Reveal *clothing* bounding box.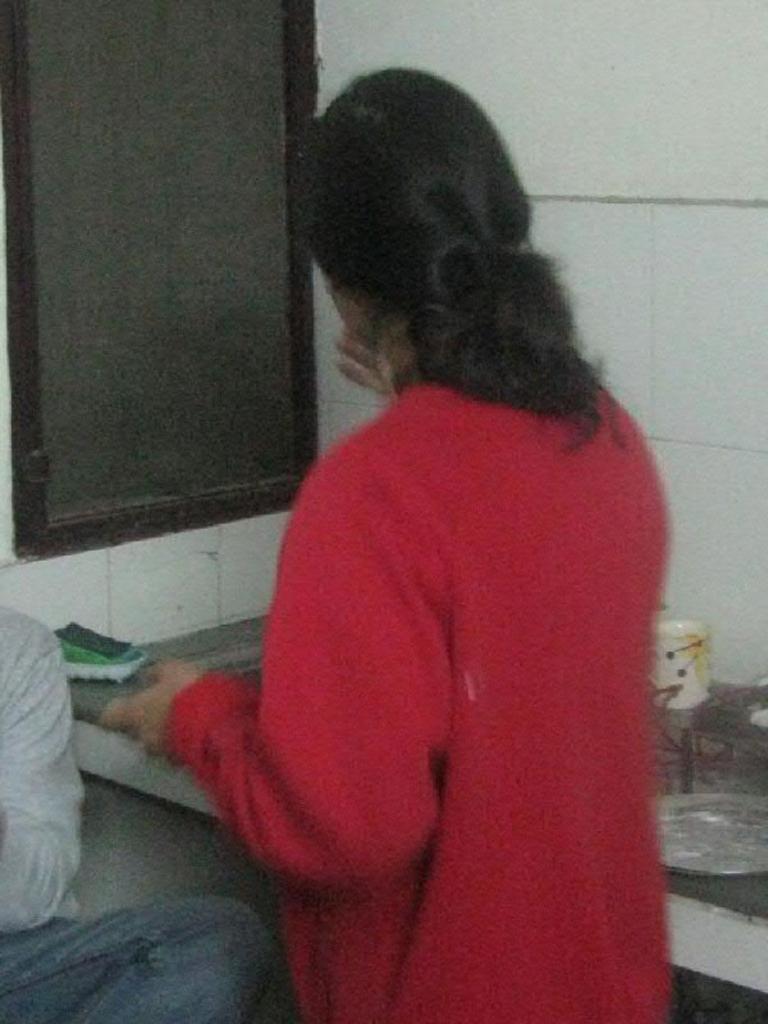
Revealed: bbox(0, 580, 282, 1015).
